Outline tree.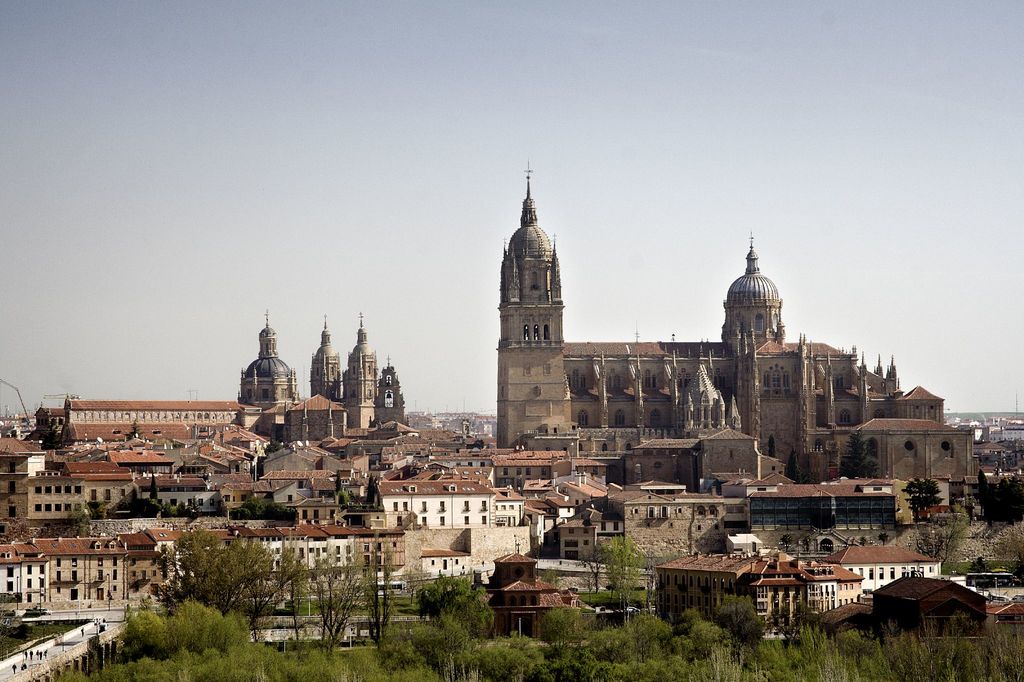
Outline: 966:458:1023:542.
